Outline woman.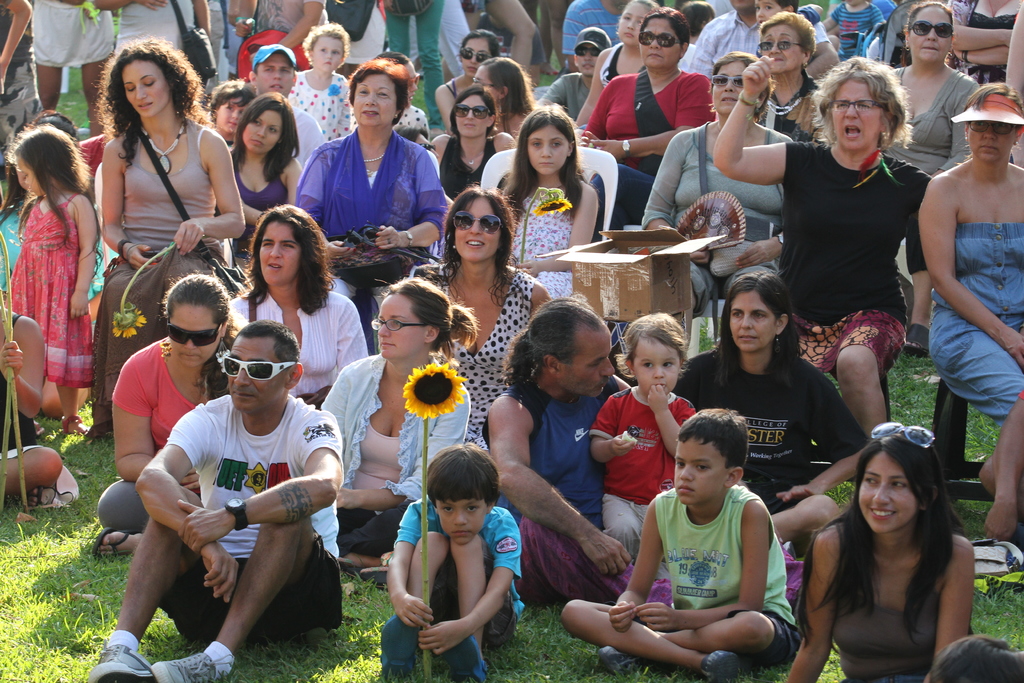
Outline: 94:276:243:563.
